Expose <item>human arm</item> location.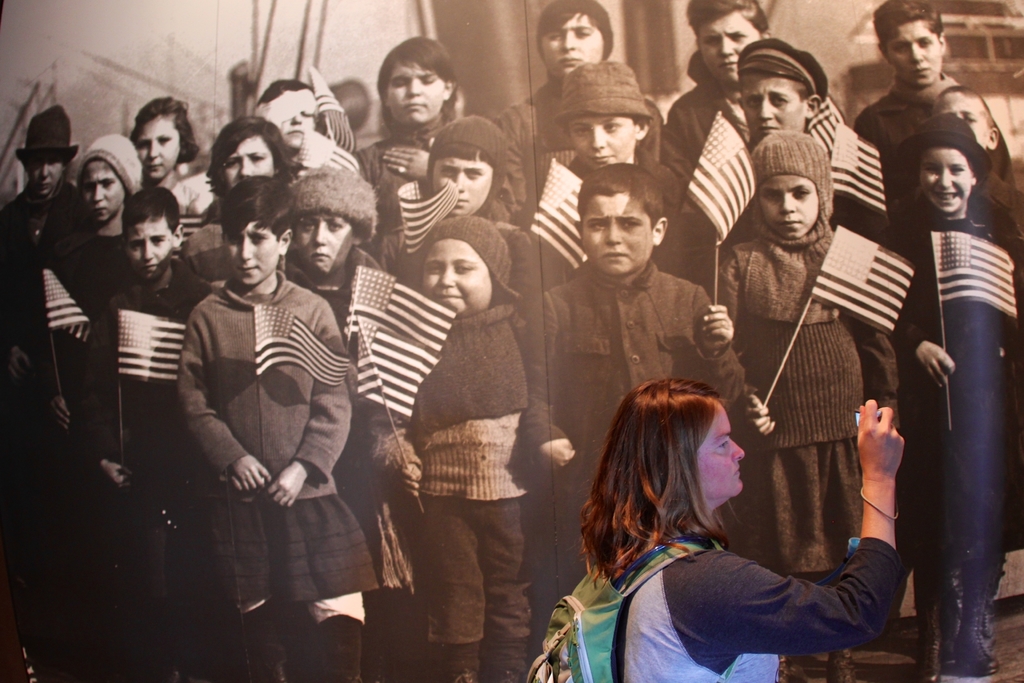
Exposed at <region>385, 143, 429, 189</region>.
